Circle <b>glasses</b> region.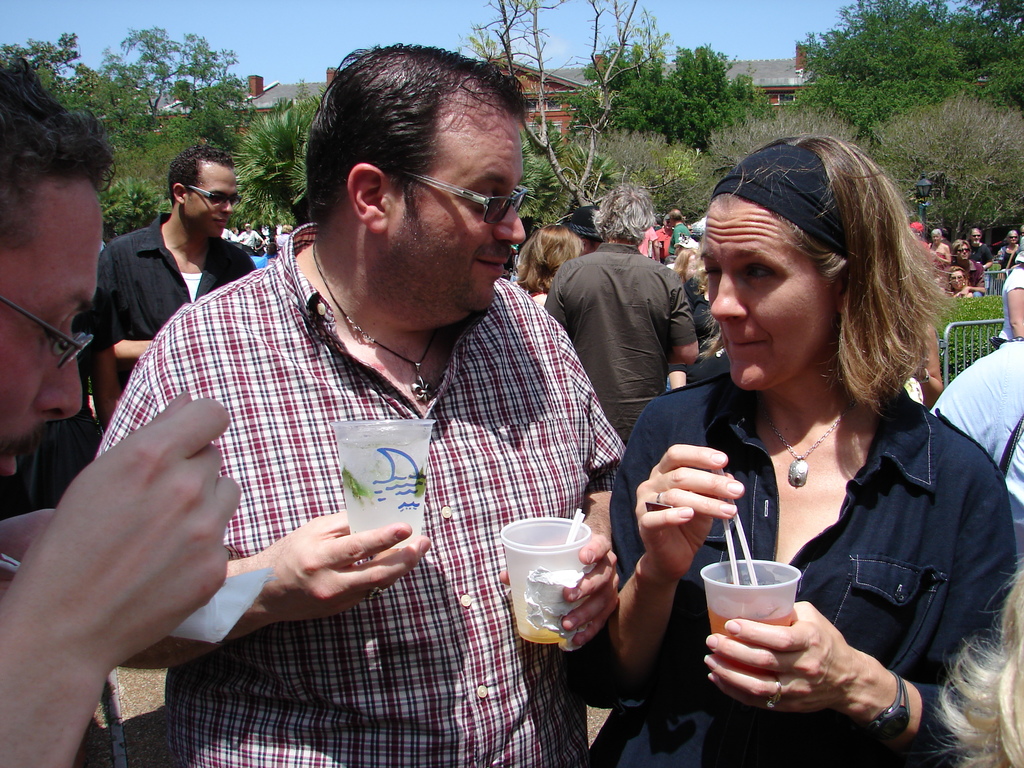
Region: detection(4, 285, 107, 376).
